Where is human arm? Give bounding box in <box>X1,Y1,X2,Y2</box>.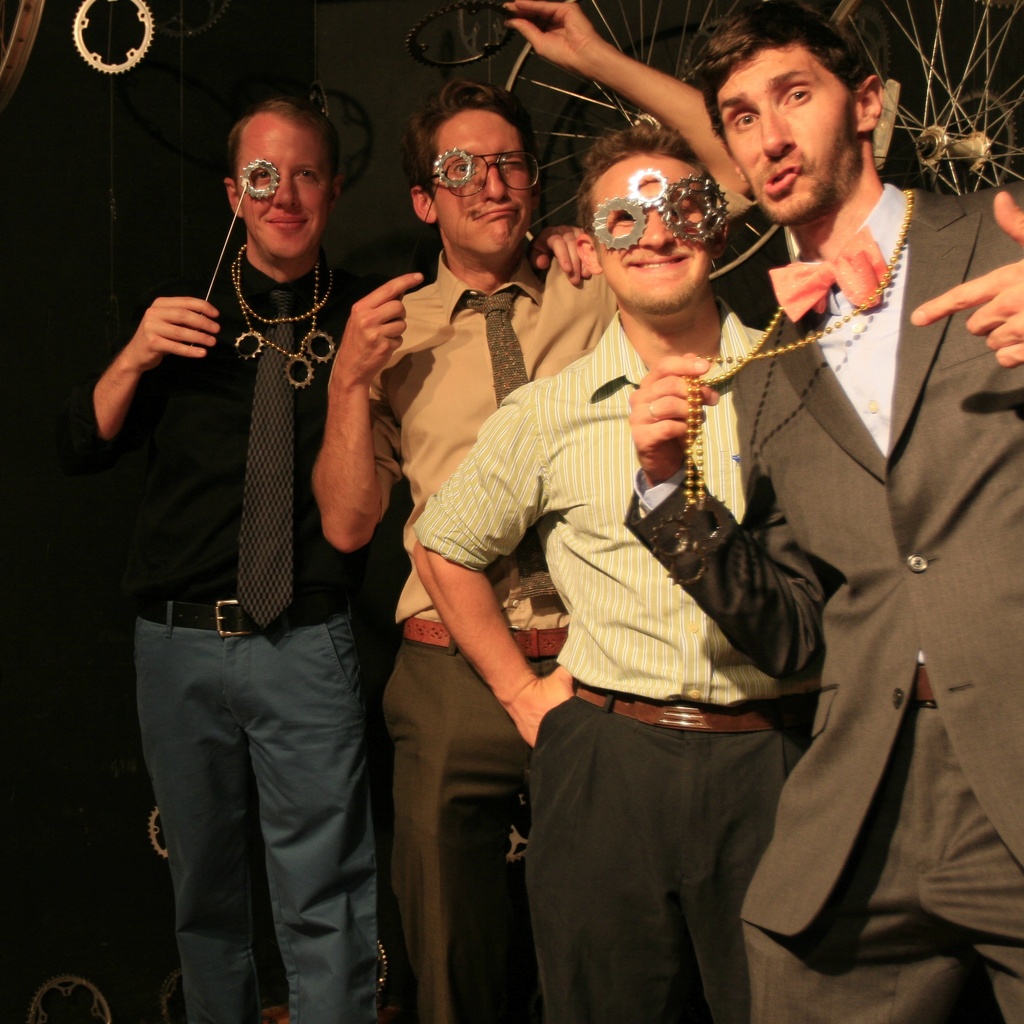
<box>417,388,564,734</box>.
